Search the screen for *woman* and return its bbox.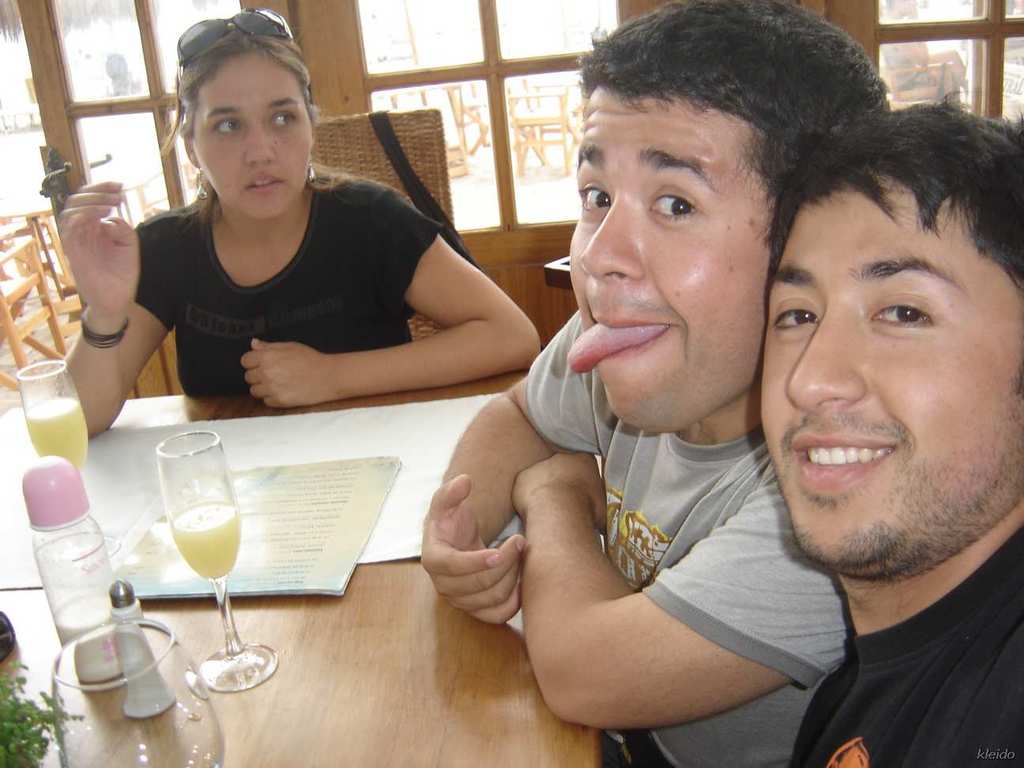
Found: (77,58,545,455).
